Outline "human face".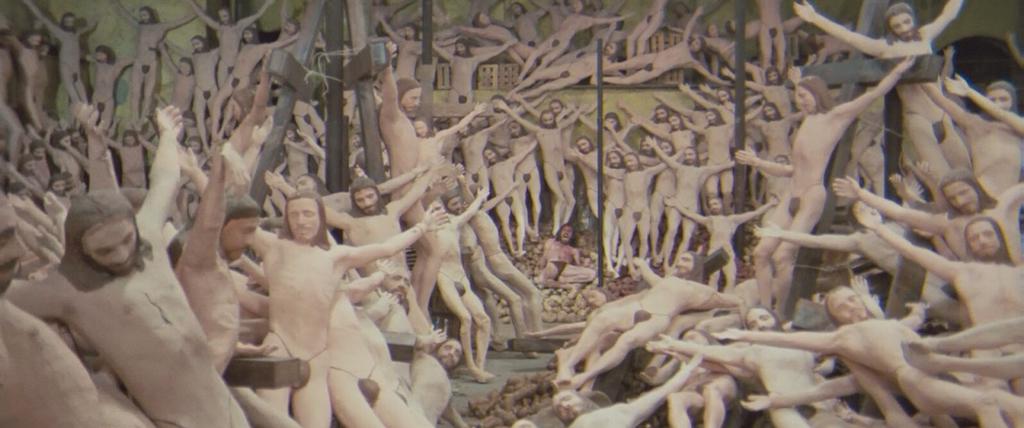
Outline: 60,12,77,31.
